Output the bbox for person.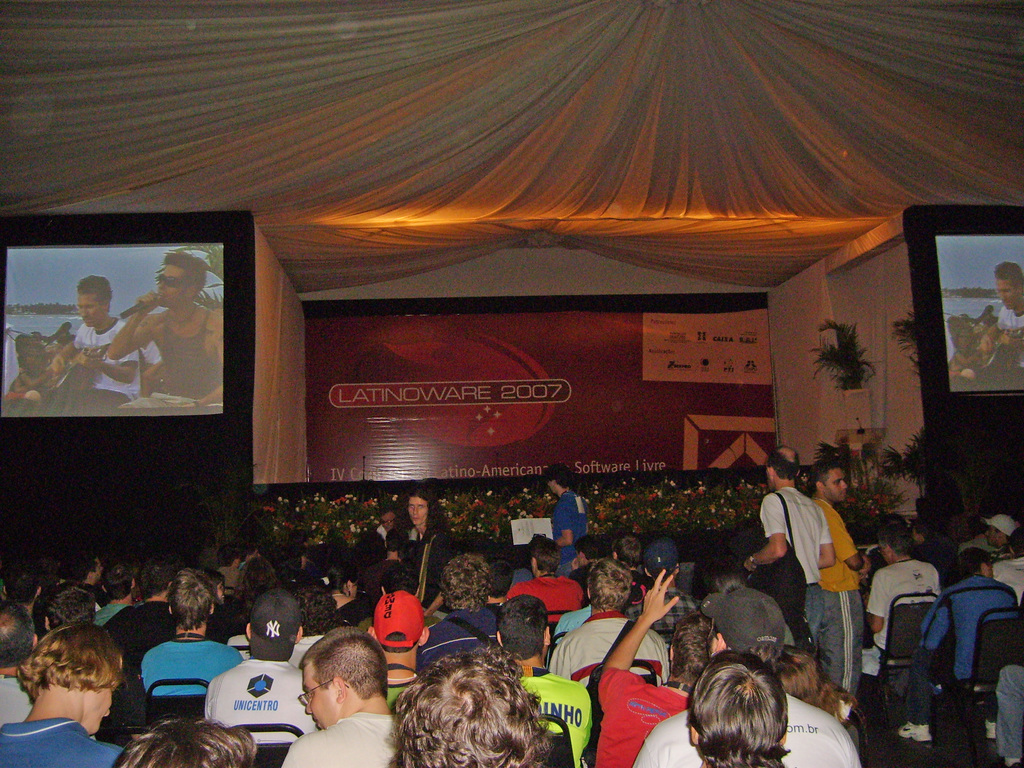
BBox(50, 273, 163, 406).
